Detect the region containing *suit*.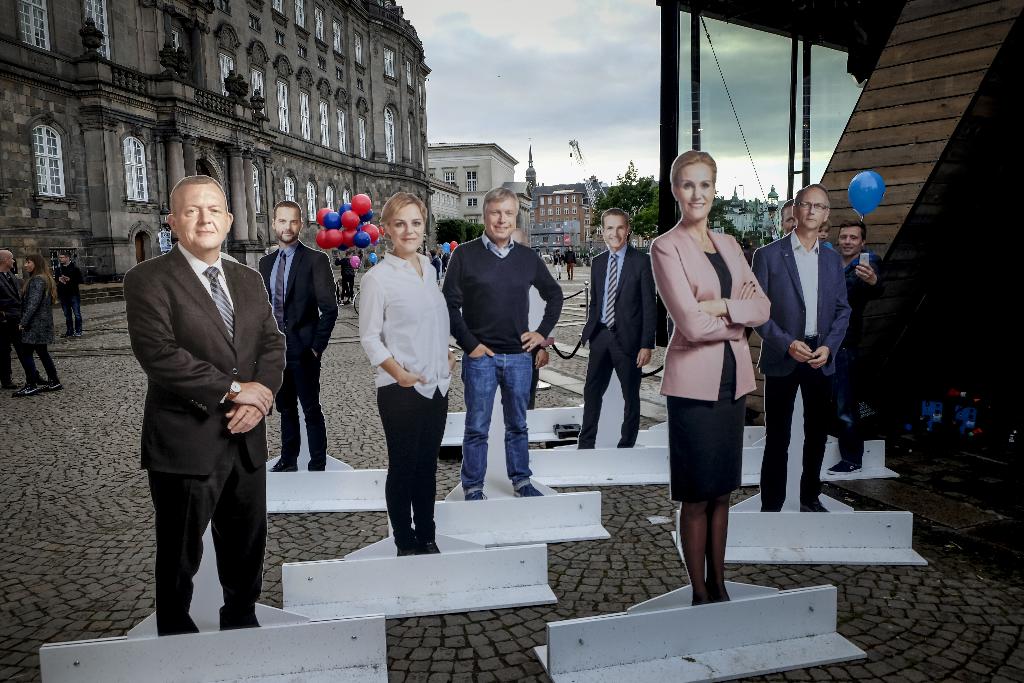
bbox=(649, 219, 770, 404).
